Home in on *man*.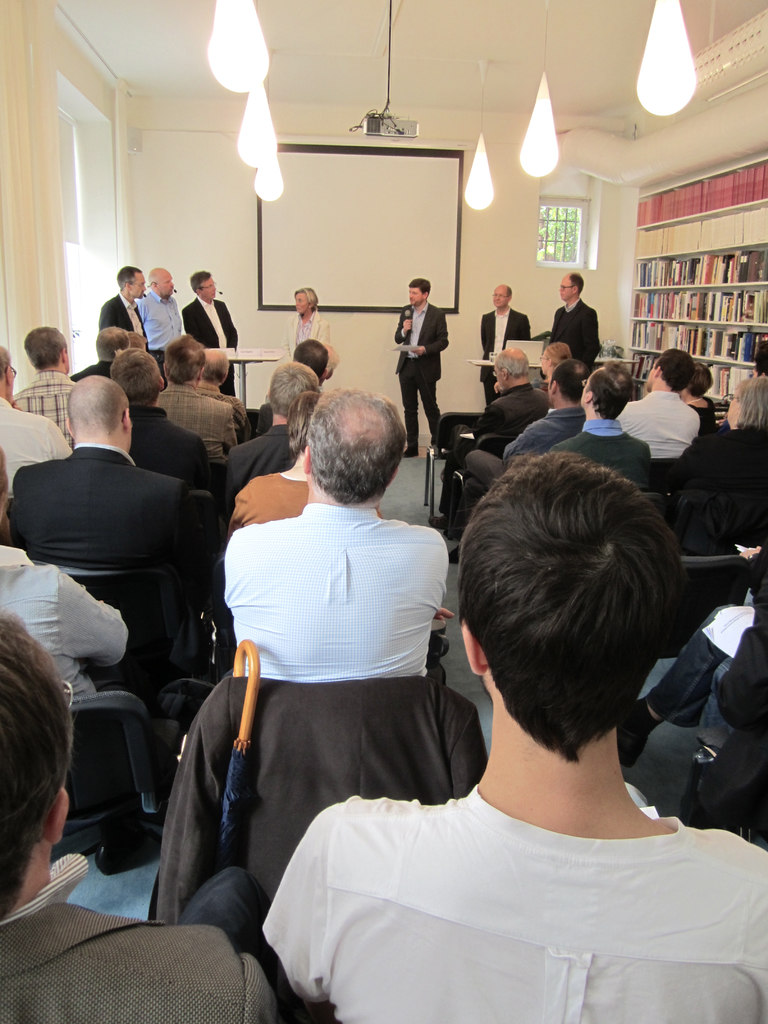
Homed in at 0,373,213,684.
